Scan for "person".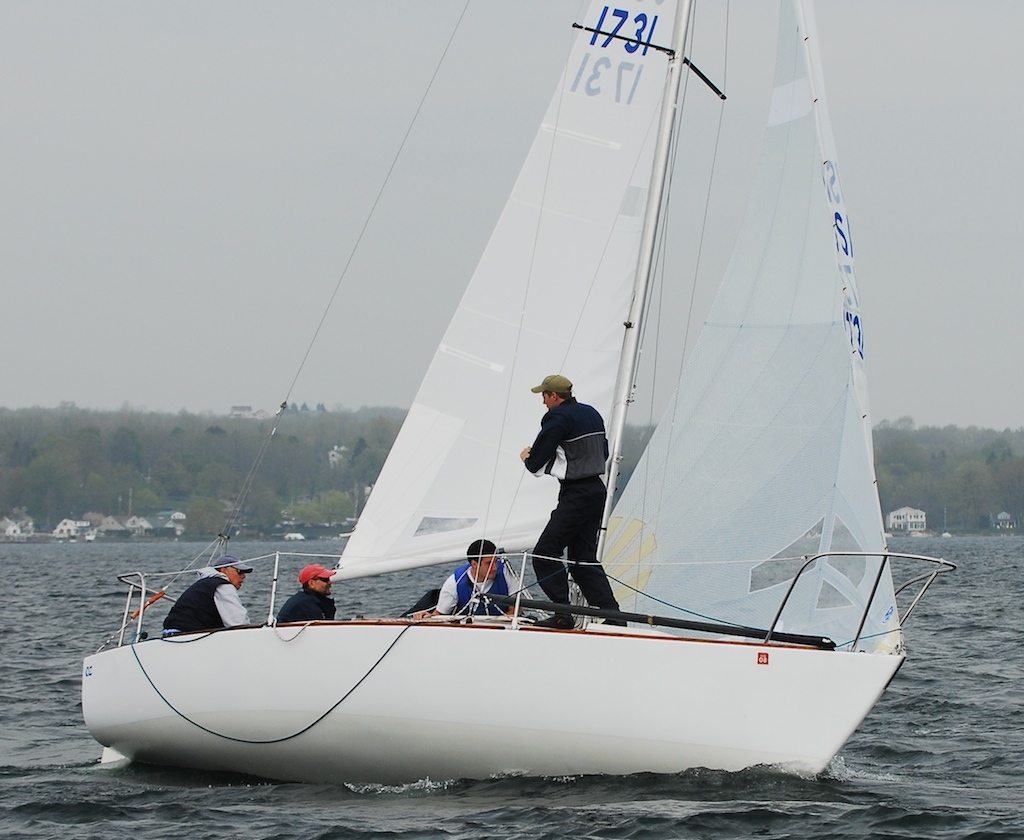
Scan result: (422,539,526,615).
